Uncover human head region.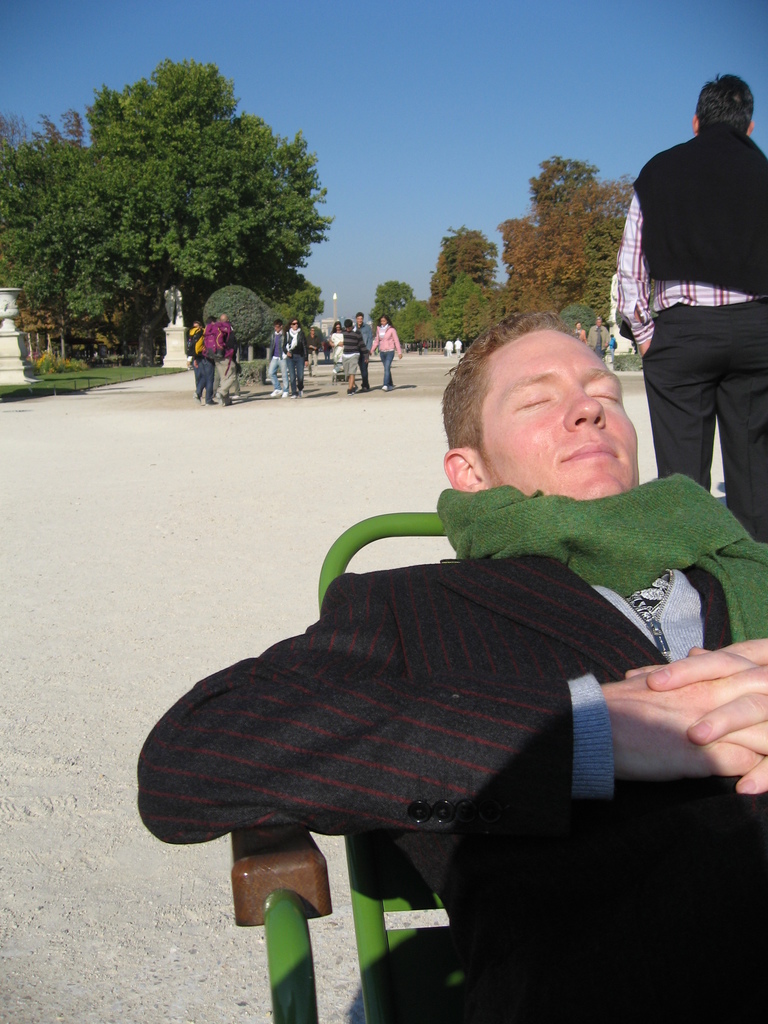
Uncovered: x1=697 y1=68 x2=762 y2=134.
